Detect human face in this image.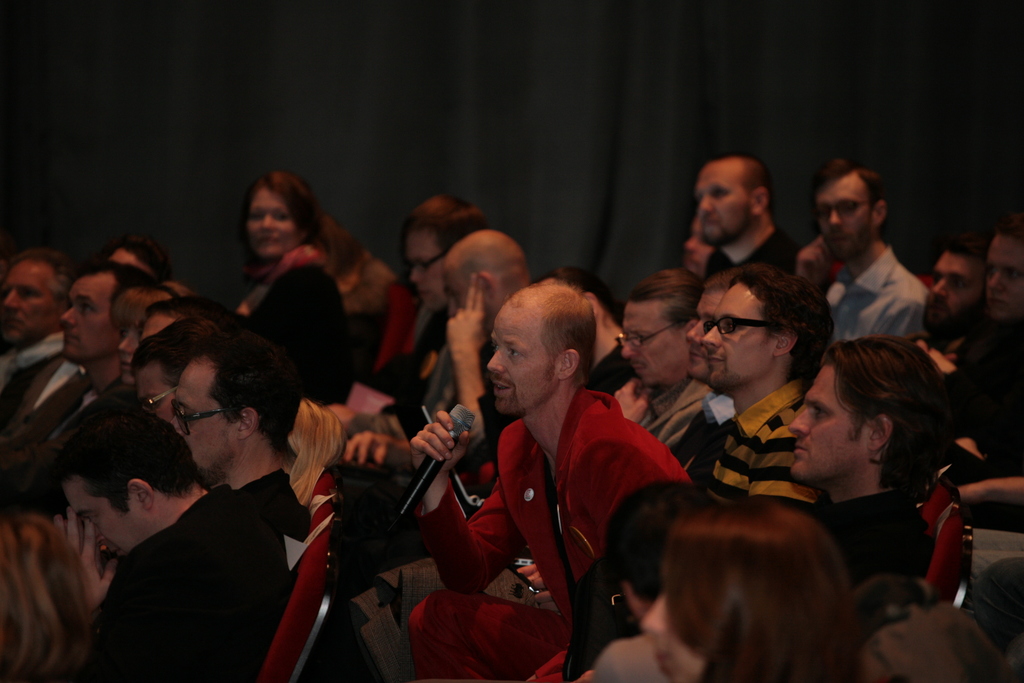
Detection: box=[486, 303, 554, 414].
